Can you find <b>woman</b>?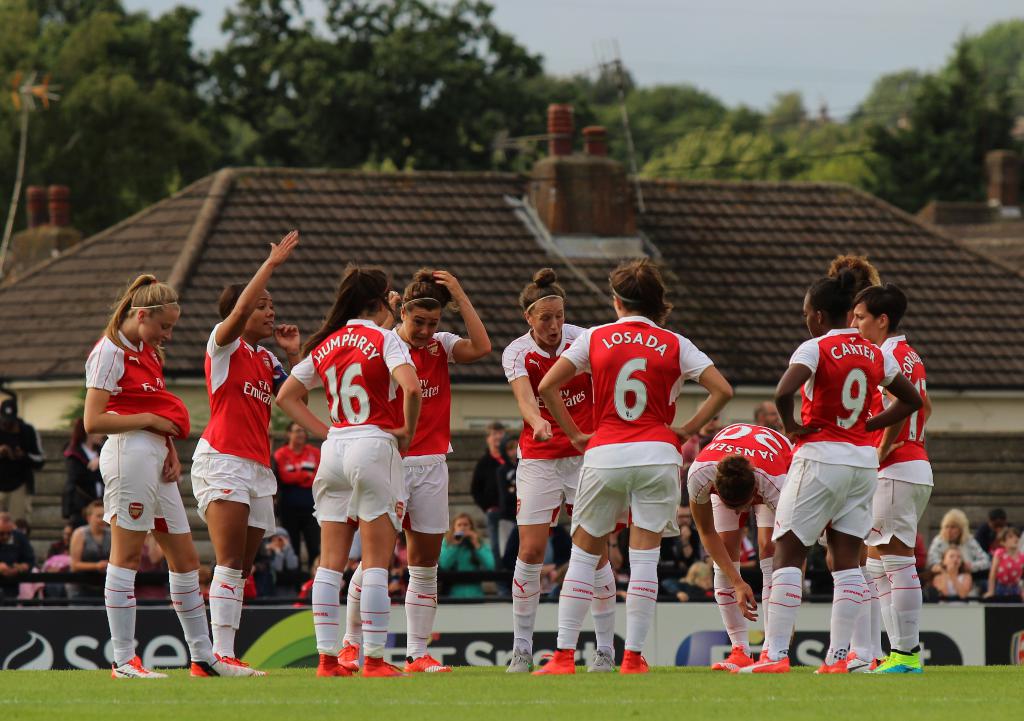
Yes, bounding box: select_region(187, 226, 311, 675).
